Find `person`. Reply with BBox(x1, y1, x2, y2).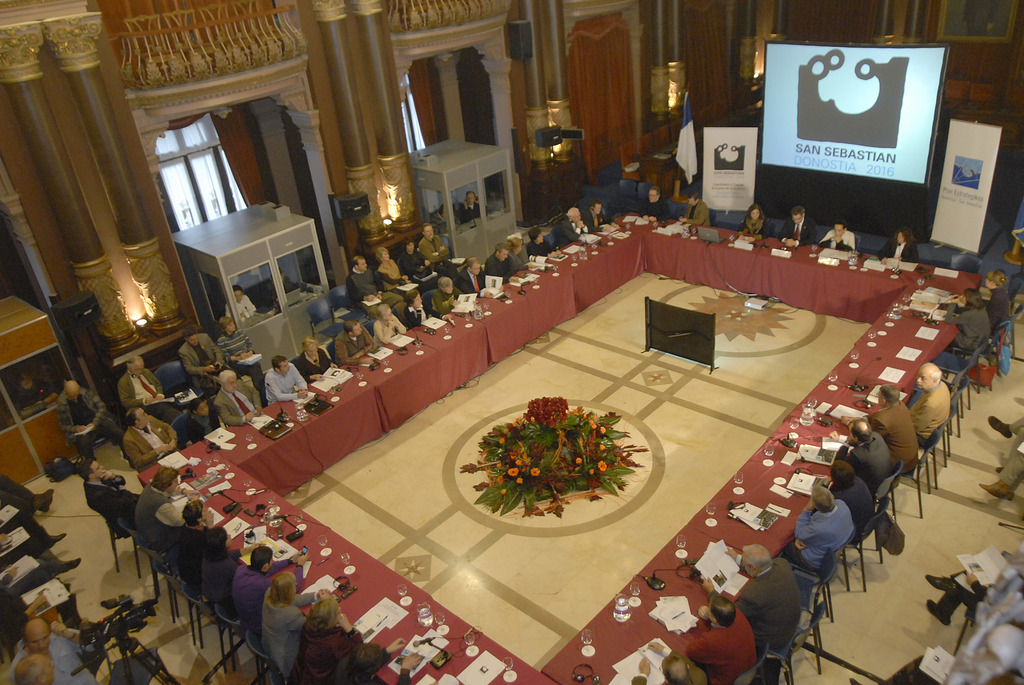
BBox(54, 371, 124, 455).
